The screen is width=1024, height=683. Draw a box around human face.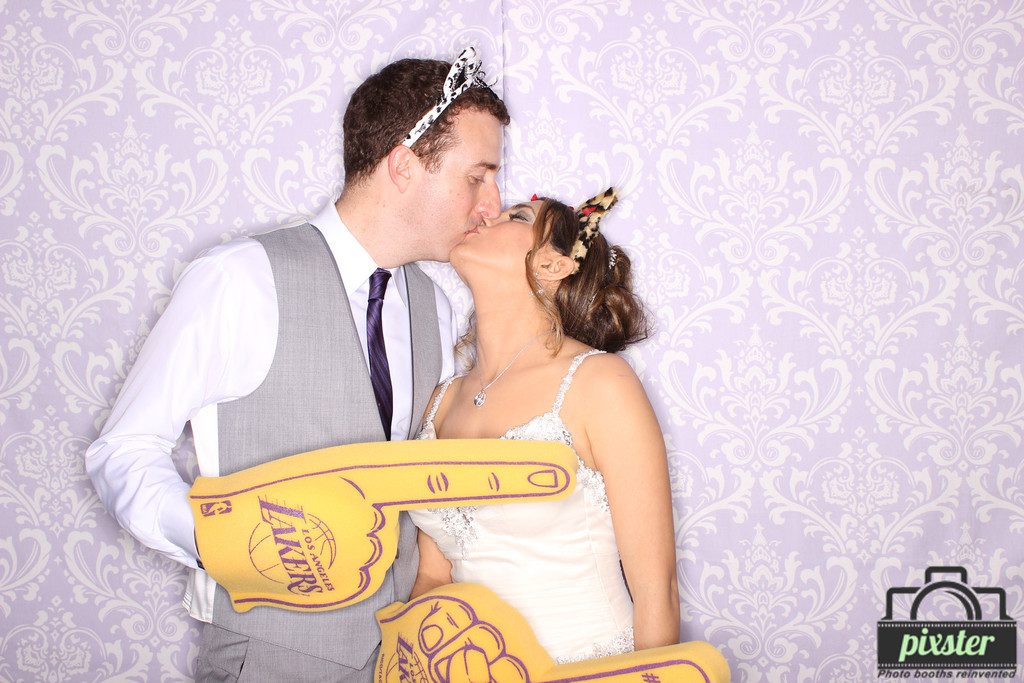
[403,104,504,262].
